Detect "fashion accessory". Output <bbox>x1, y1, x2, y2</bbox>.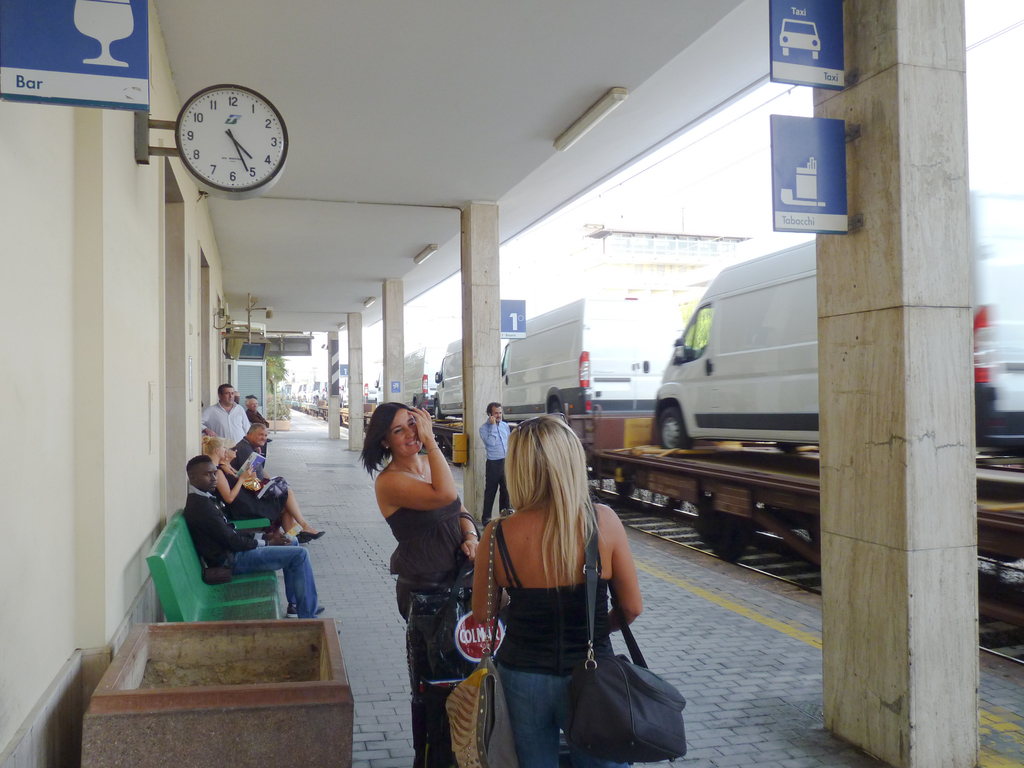
<bbox>564, 511, 685, 766</bbox>.
